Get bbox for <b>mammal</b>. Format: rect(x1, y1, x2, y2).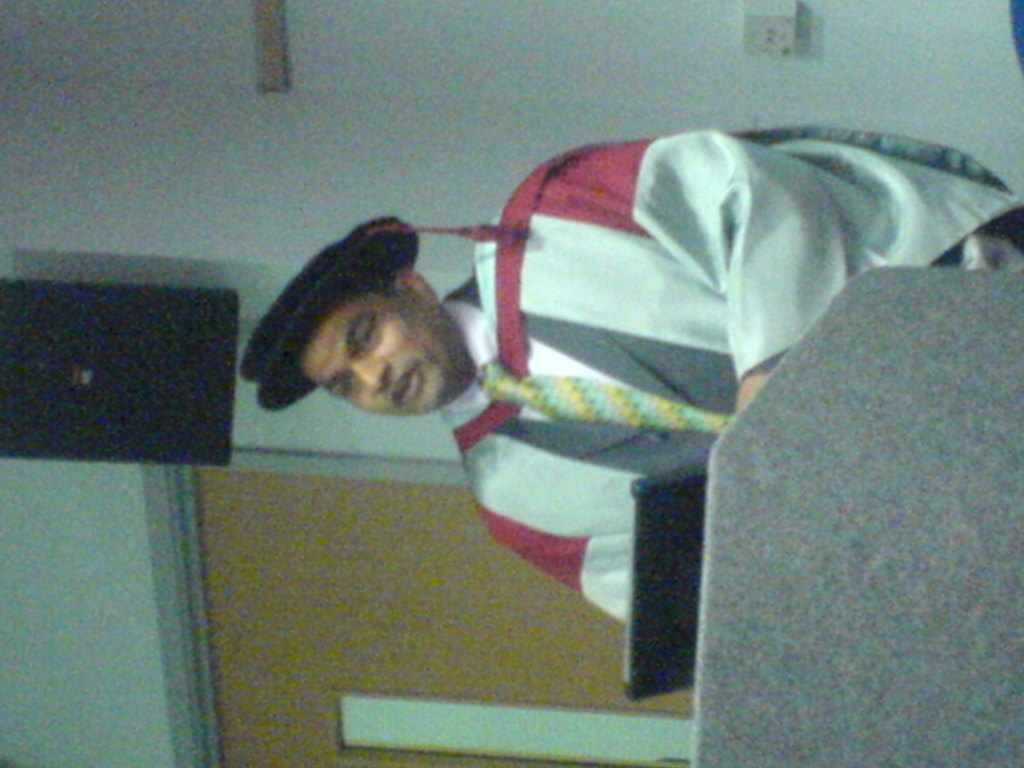
rect(224, 127, 1023, 625).
